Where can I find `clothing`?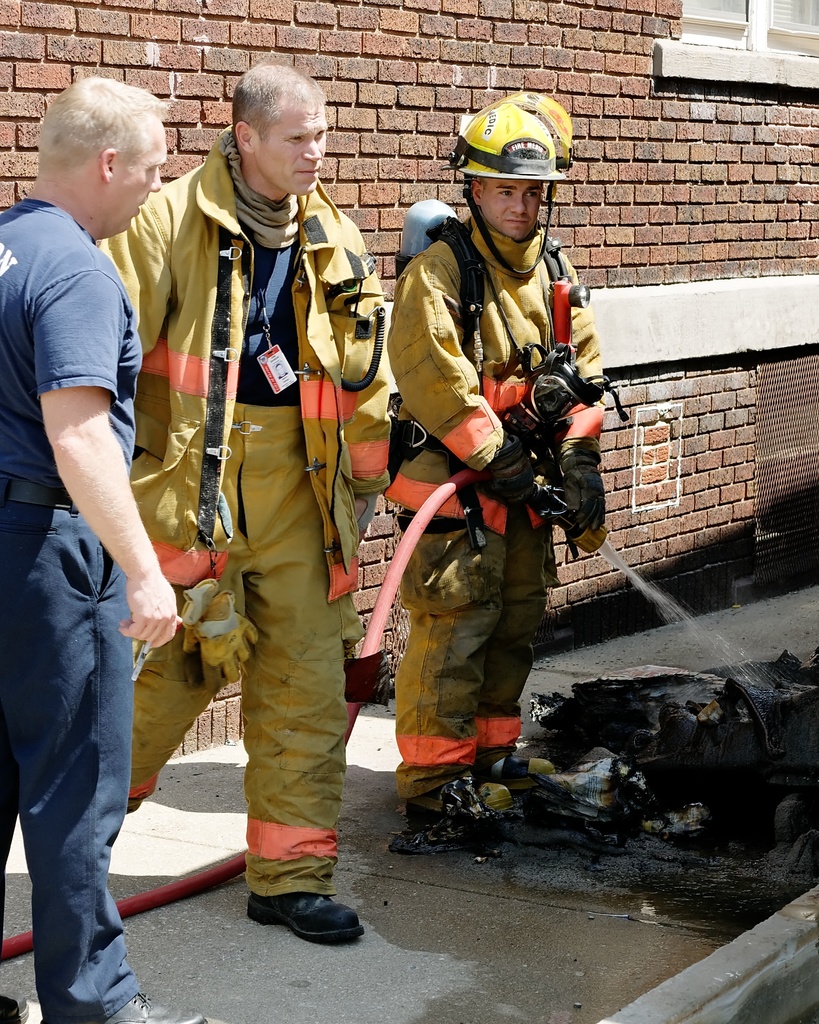
You can find it at (left=455, top=106, right=584, bottom=192).
